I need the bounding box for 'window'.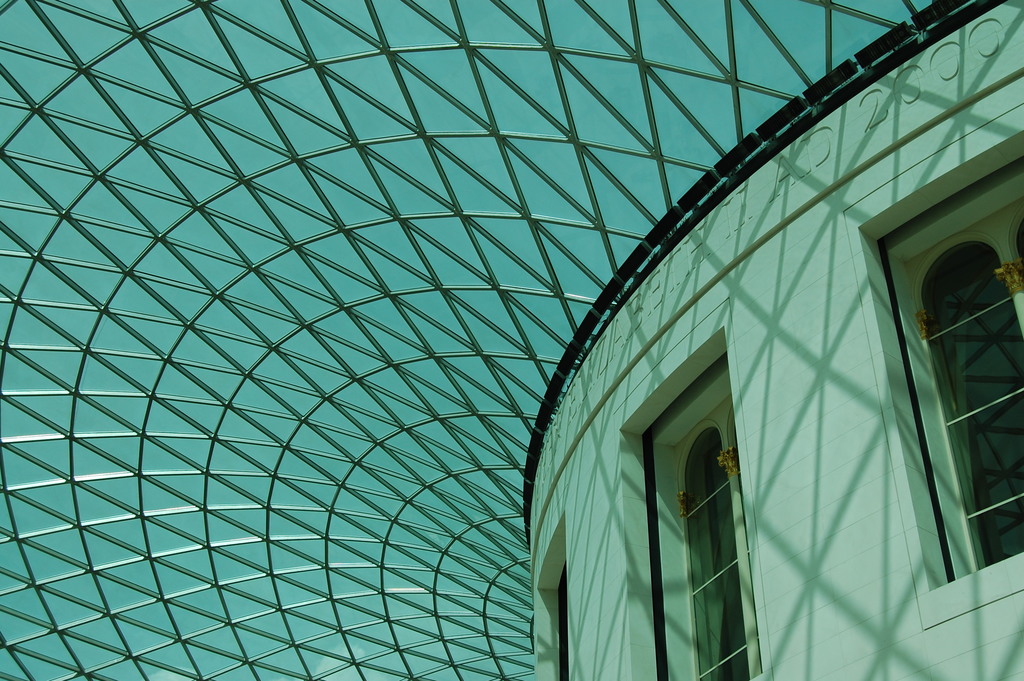
Here it is: (left=868, top=150, right=1023, bottom=607).
